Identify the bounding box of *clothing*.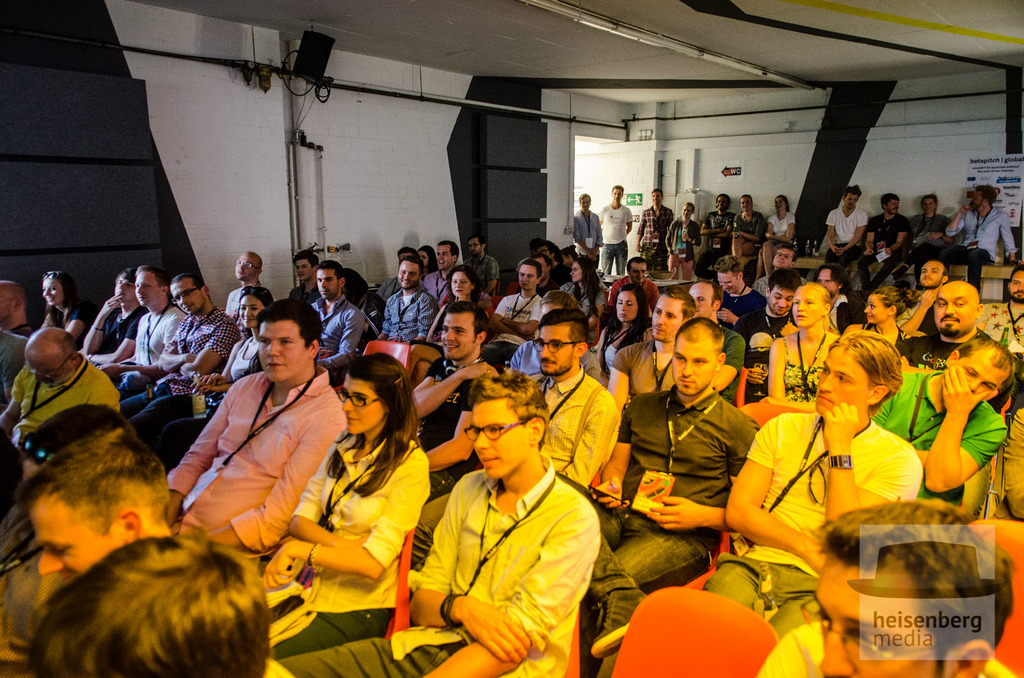
rect(424, 268, 452, 302).
